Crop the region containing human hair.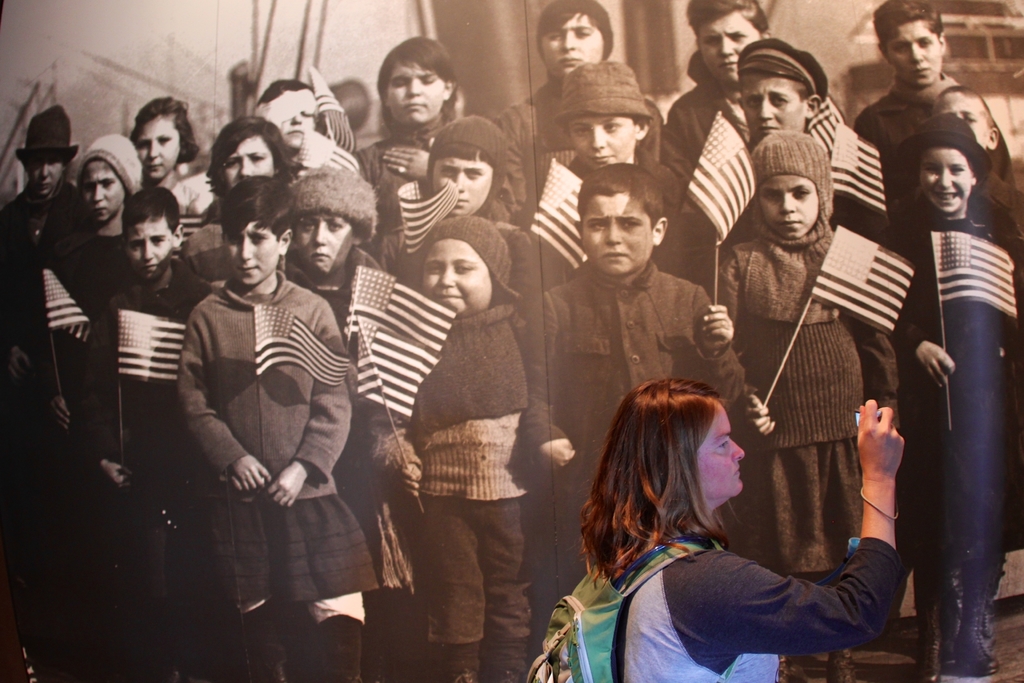
Crop region: rect(560, 113, 641, 145).
